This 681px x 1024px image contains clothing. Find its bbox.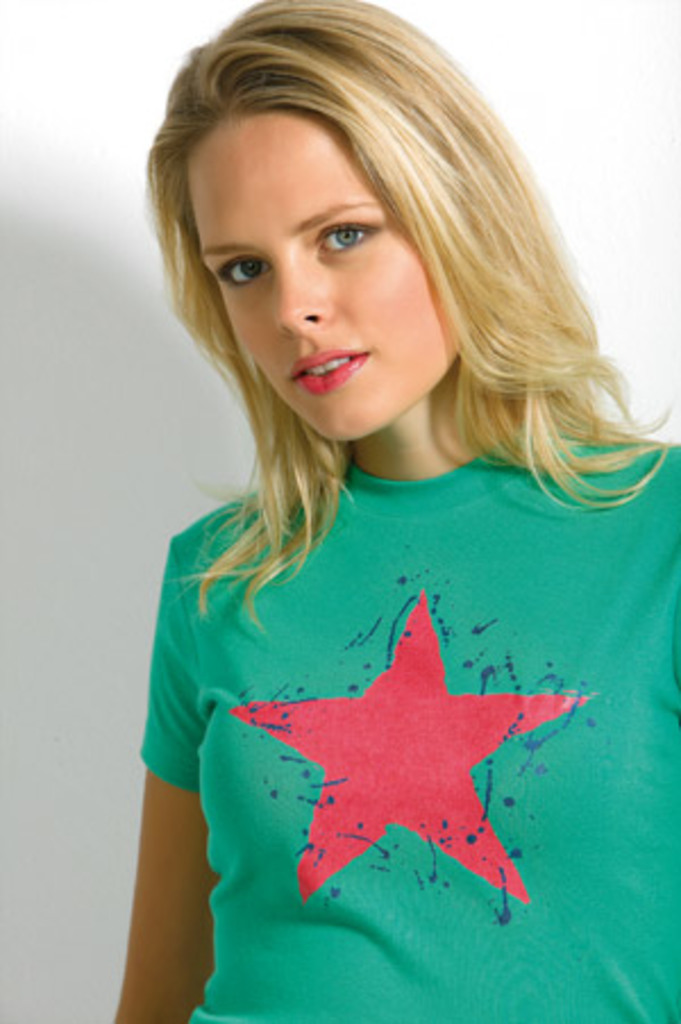
<region>138, 402, 679, 1022</region>.
